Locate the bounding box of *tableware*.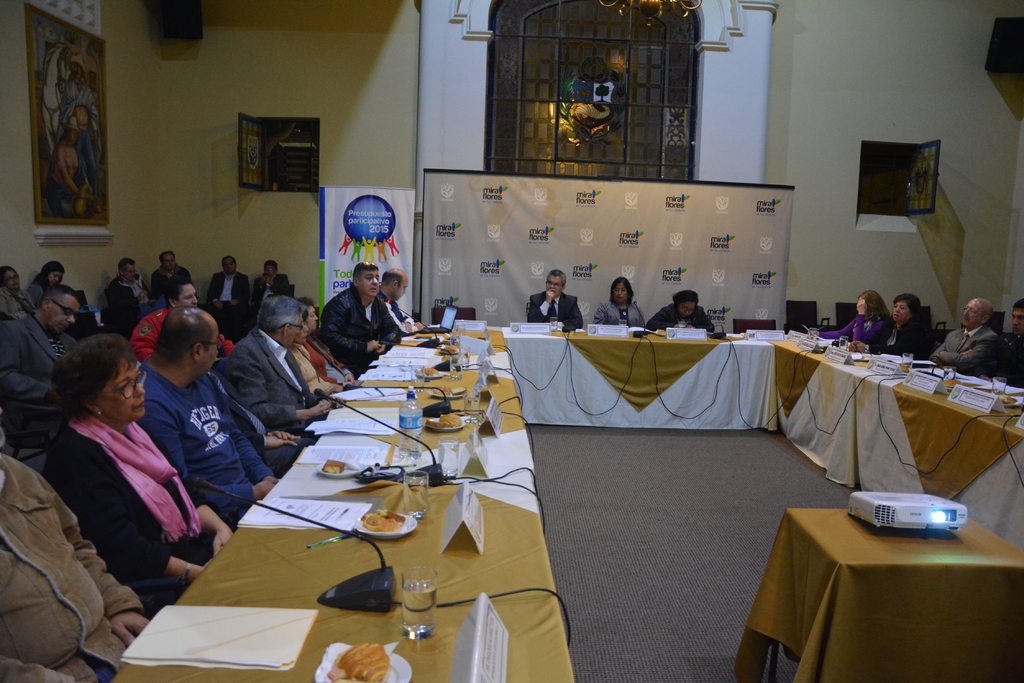
Bounding box: left=399, top=567, right=440, bottom=639.
